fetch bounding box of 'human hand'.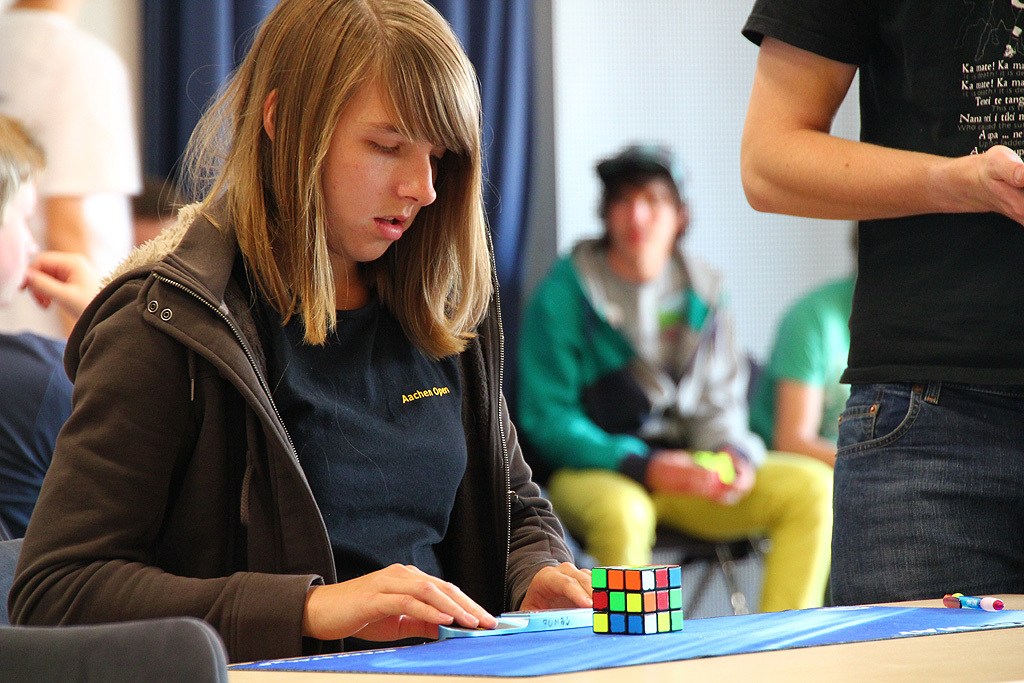
Bbox: (x1=717, y1=446, x2=761, y2=502).
